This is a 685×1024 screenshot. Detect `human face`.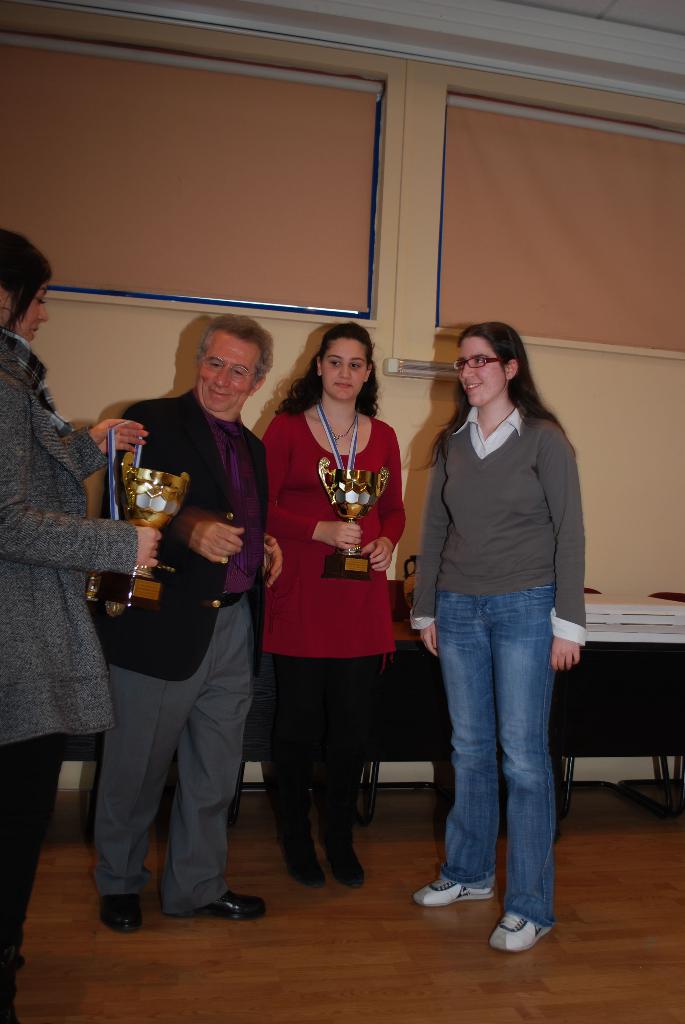
locate(321, 339, 368, 398).
